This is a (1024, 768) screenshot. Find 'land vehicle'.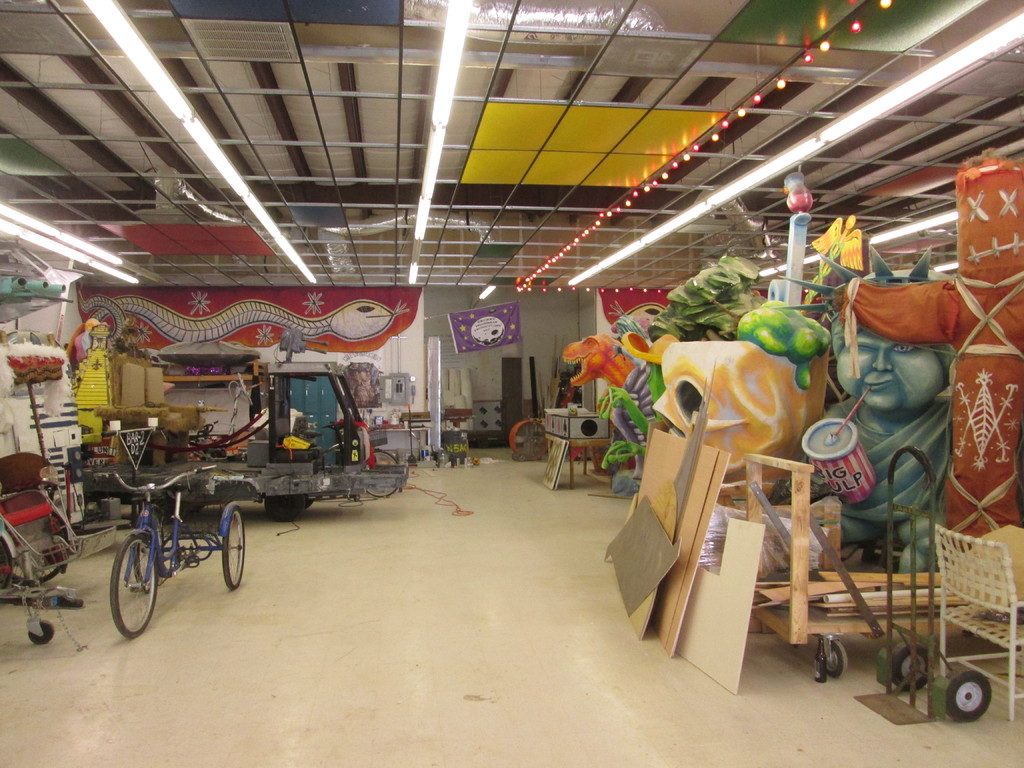
Bounding box: (79, 362, 406, 524).
